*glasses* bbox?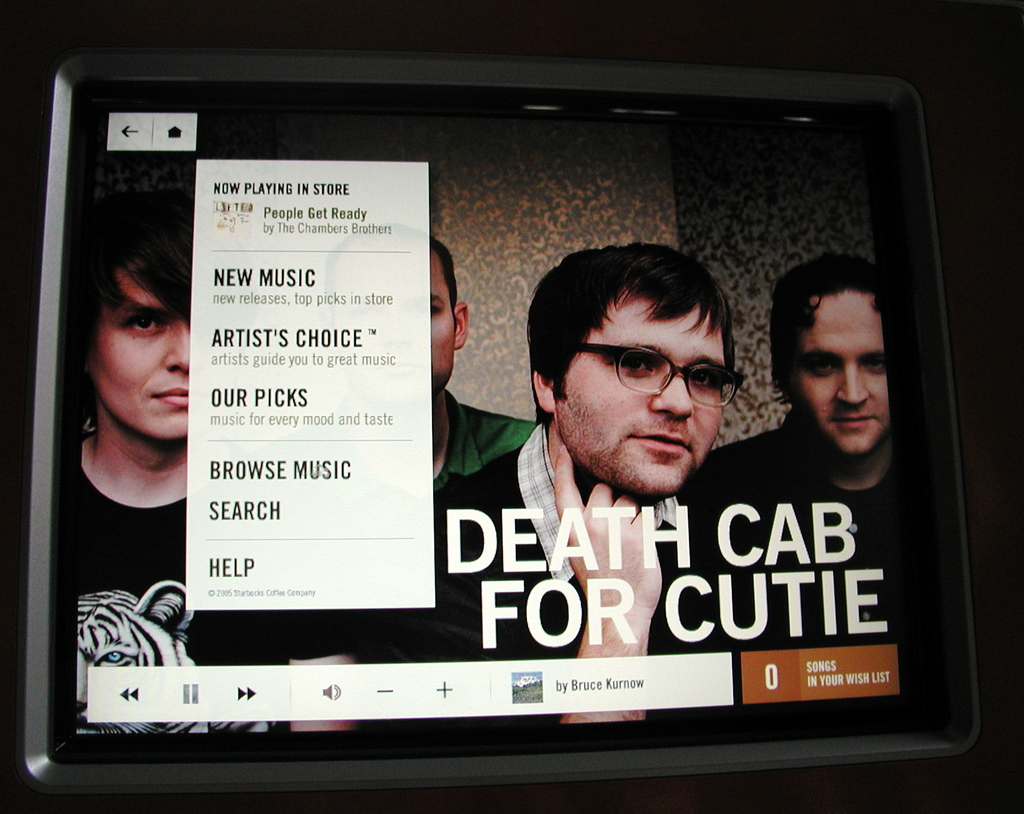
(572,335,744,414)
